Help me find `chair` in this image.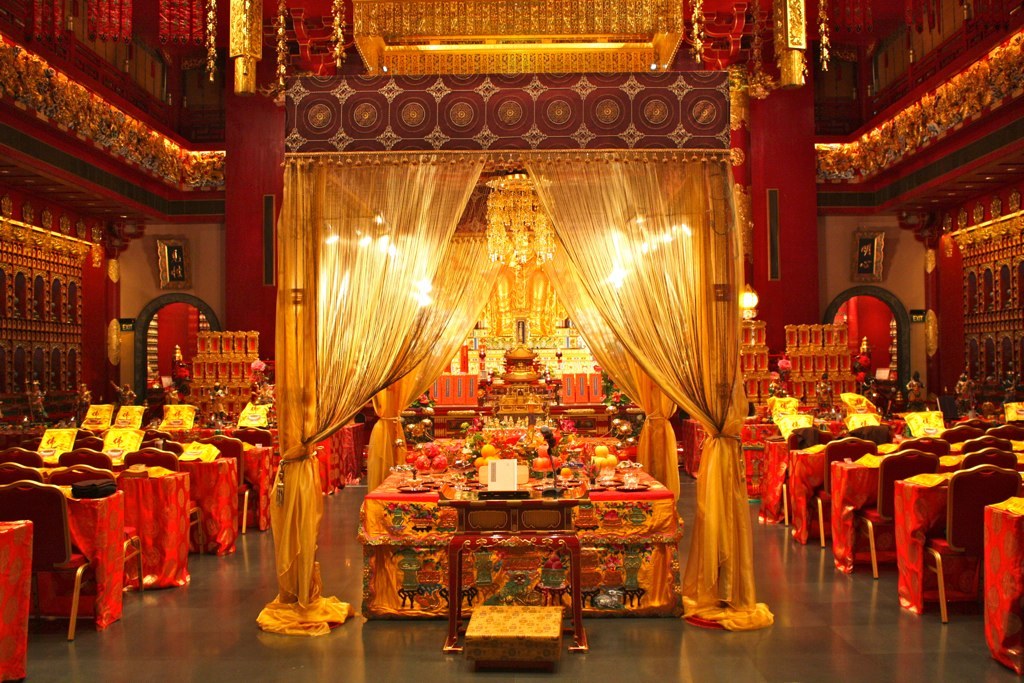
Found it: x1=73, y1=433, x2=108, y2=445.
